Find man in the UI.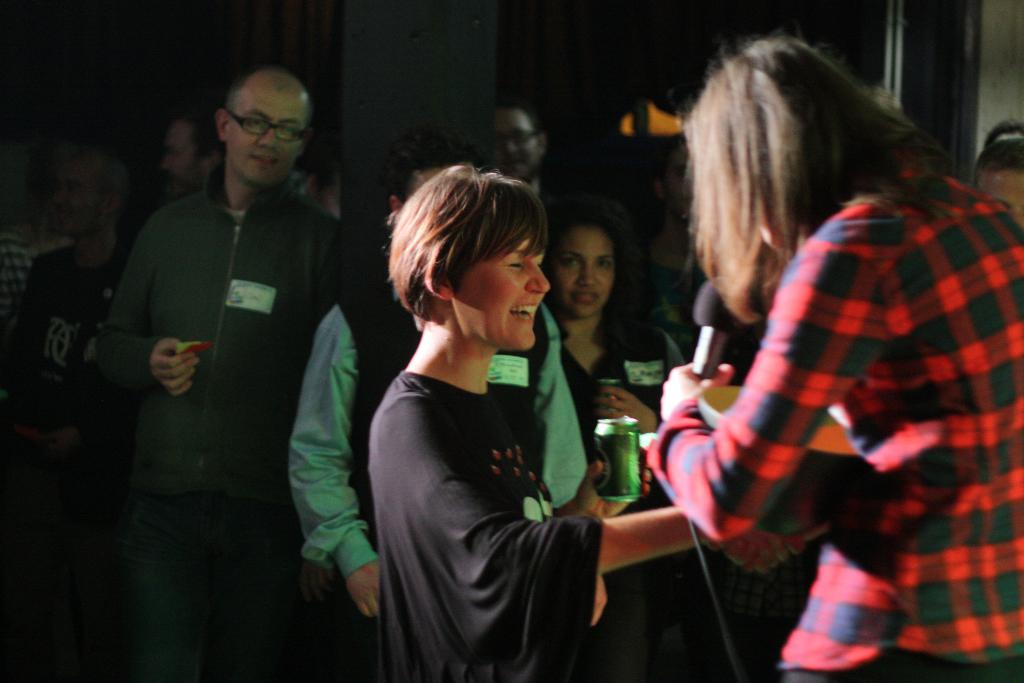
UI element at [92,75,358,596].
